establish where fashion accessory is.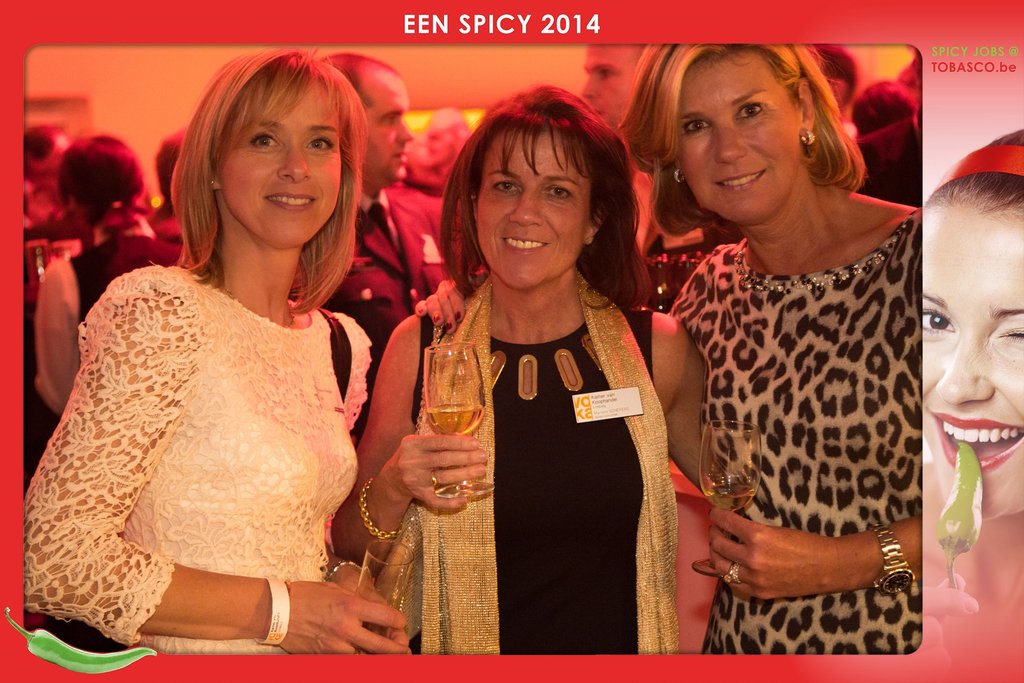
Established at select_region(205, 258, 298, 331).
